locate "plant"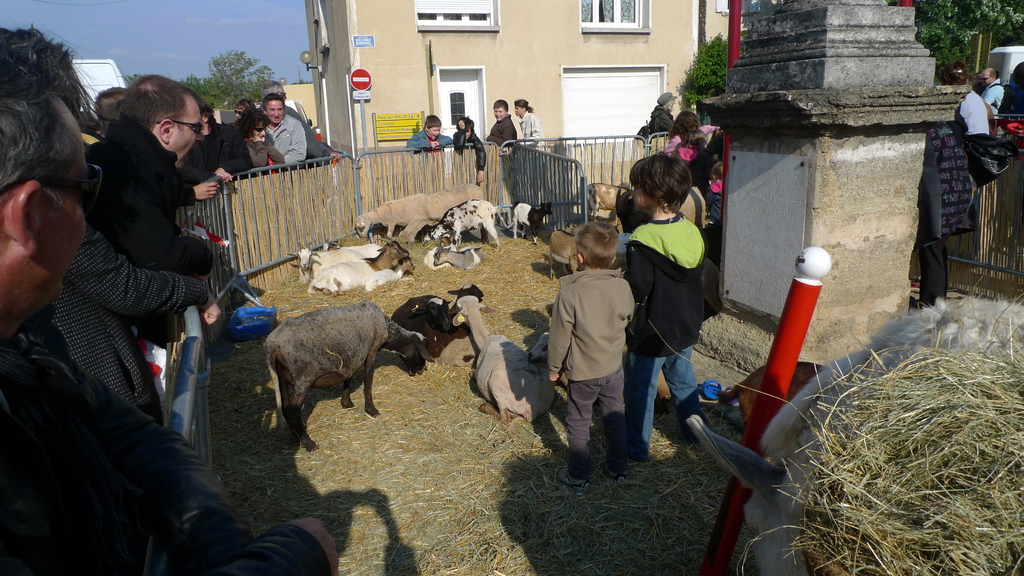
<bbox>676, 36, 740, 136</bbox>
